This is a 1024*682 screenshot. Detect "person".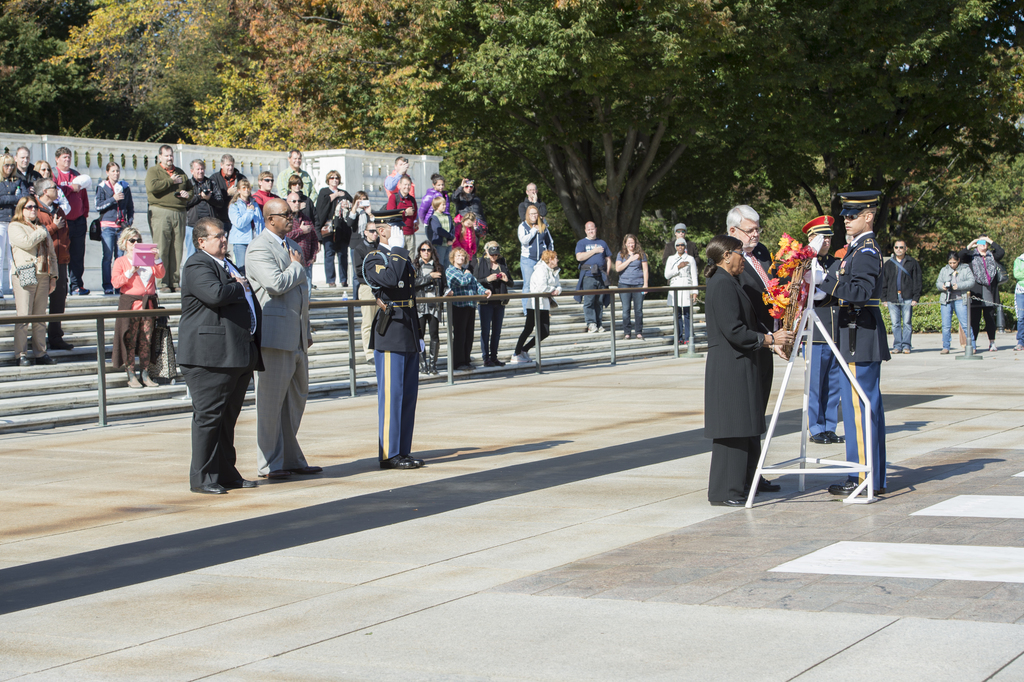
{"left": 965, "top": 237, "right": 1001, "bottom": 350}.
